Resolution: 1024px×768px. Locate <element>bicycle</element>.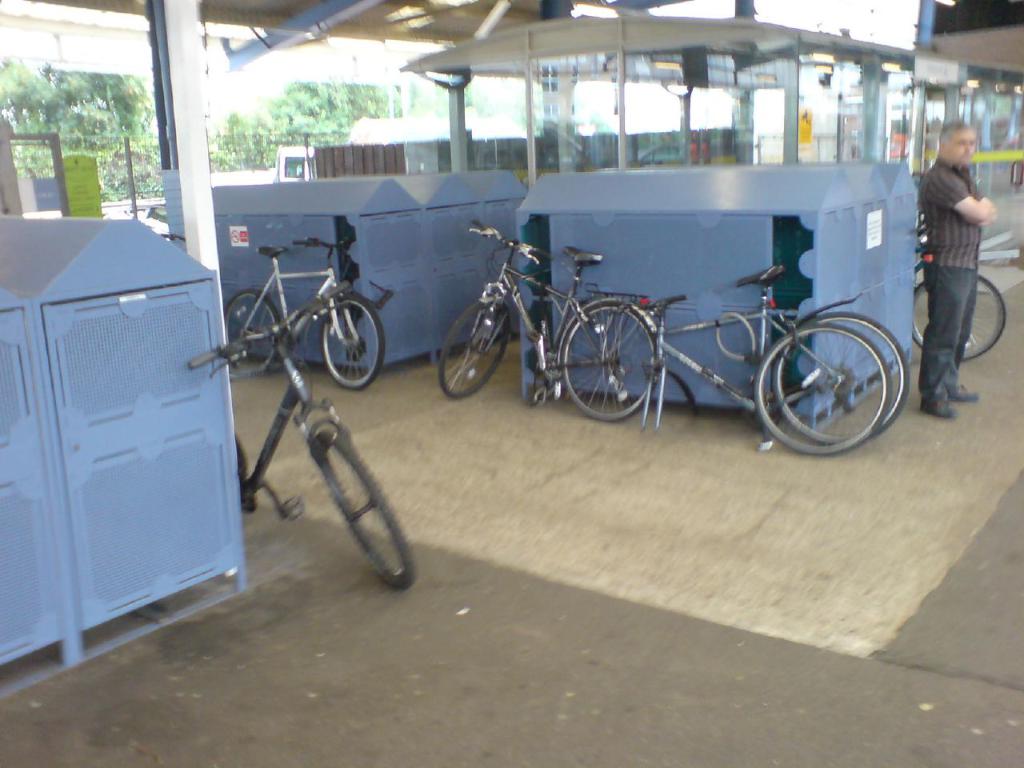
(left=434, top=222, right=672, bottom=422).
